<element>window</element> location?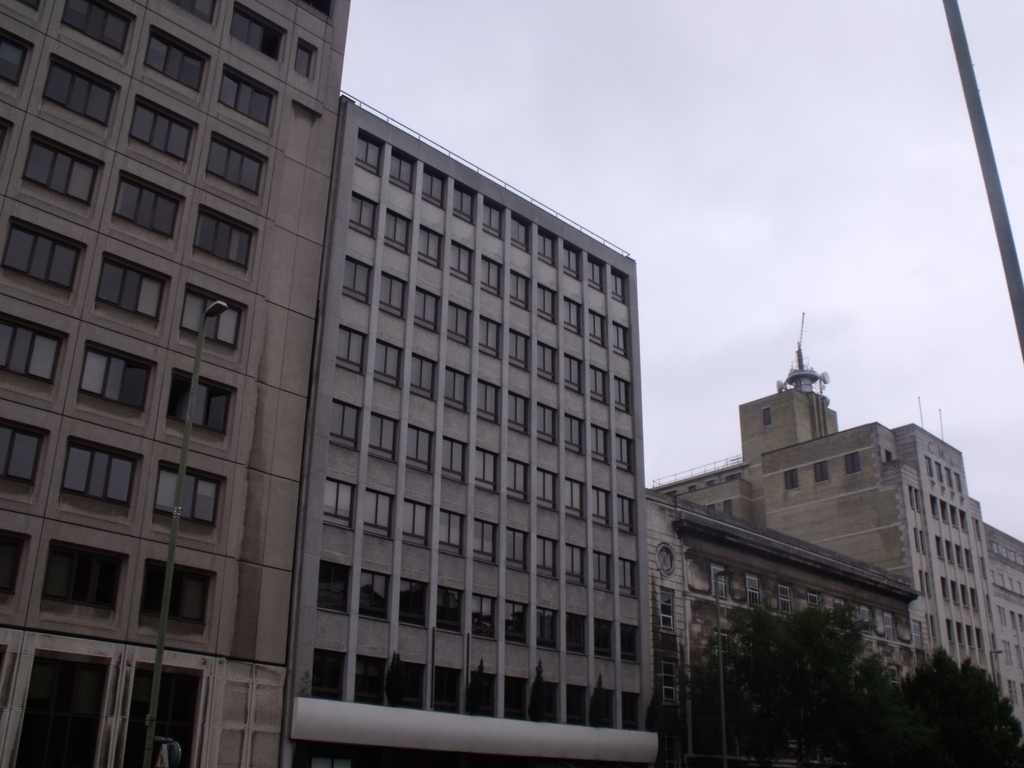
bbox(114, 168, 186, 250)
